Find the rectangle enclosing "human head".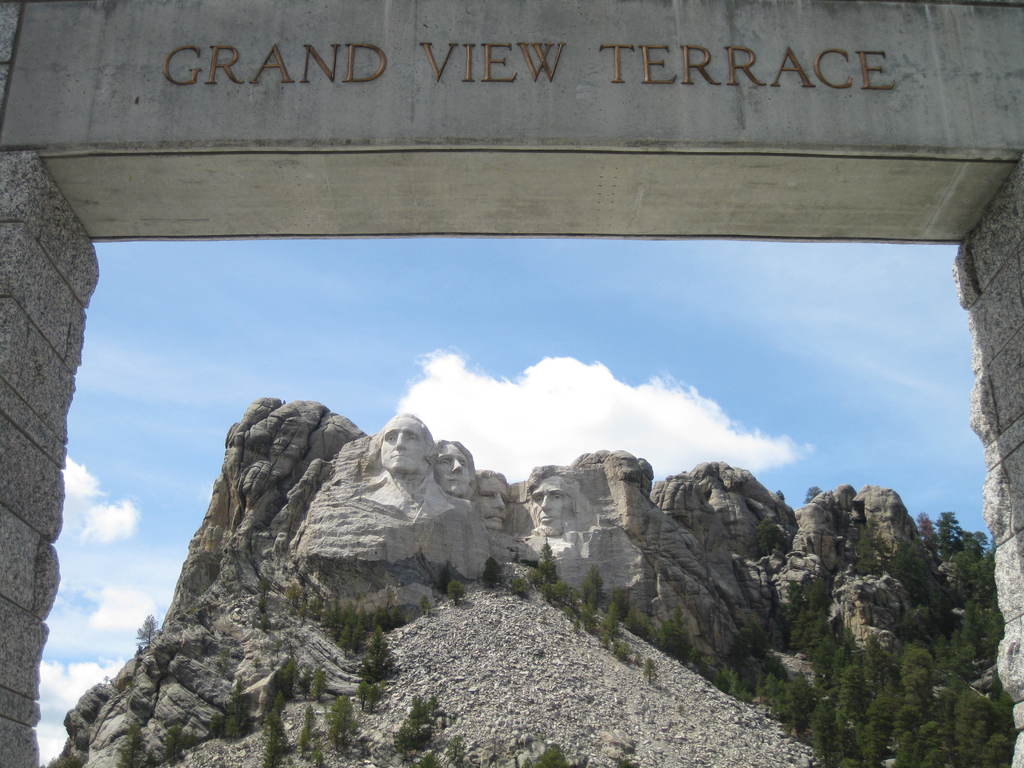
<region>367, 414, 438, 475</region>.
